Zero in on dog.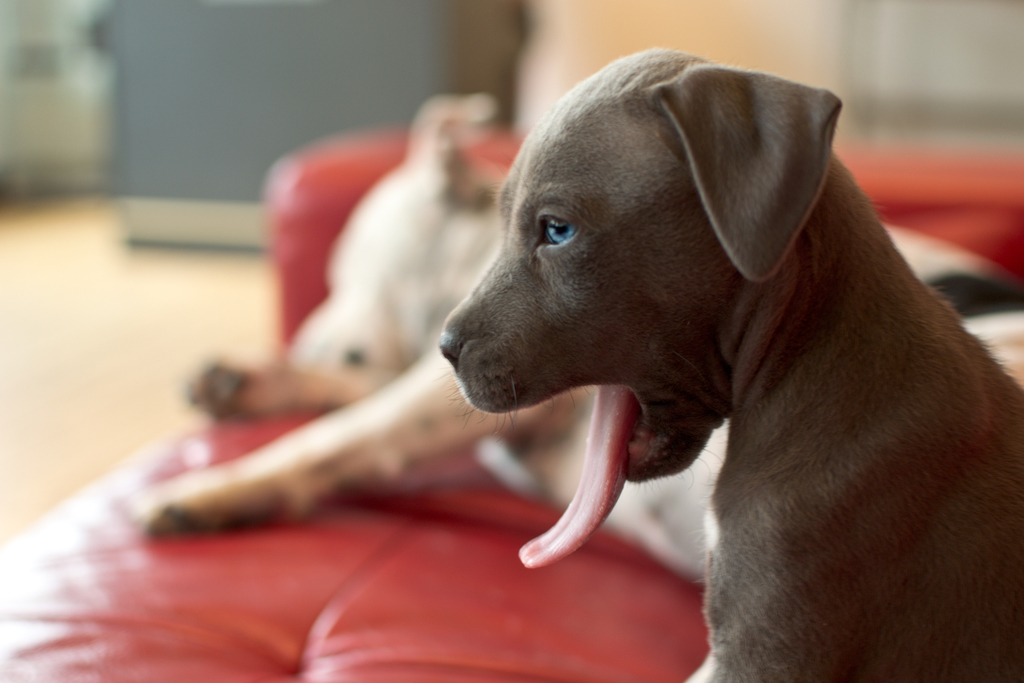
Zeroed in: [434,47,1023,682].
